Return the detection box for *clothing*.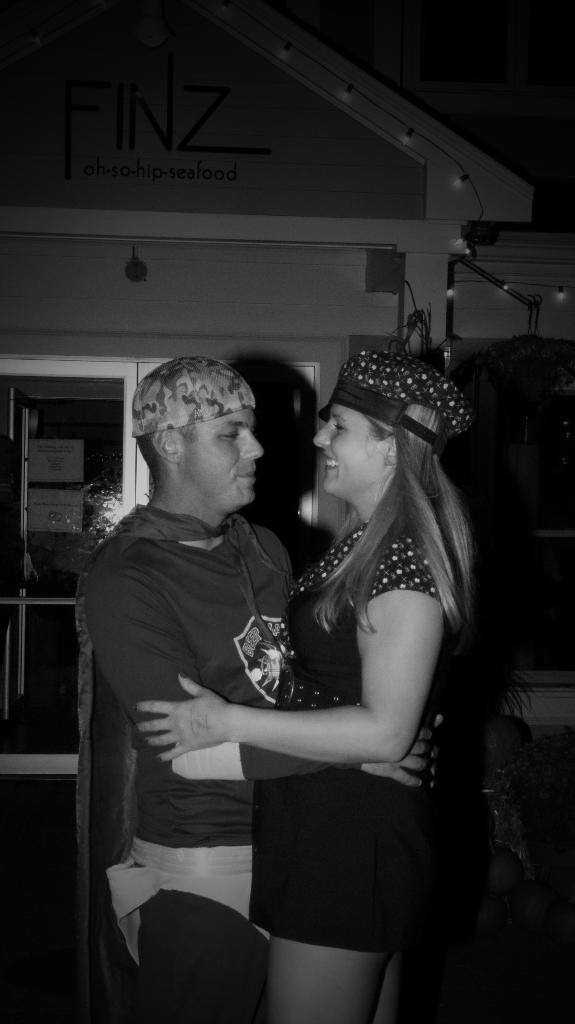
[78,508,279,950].
